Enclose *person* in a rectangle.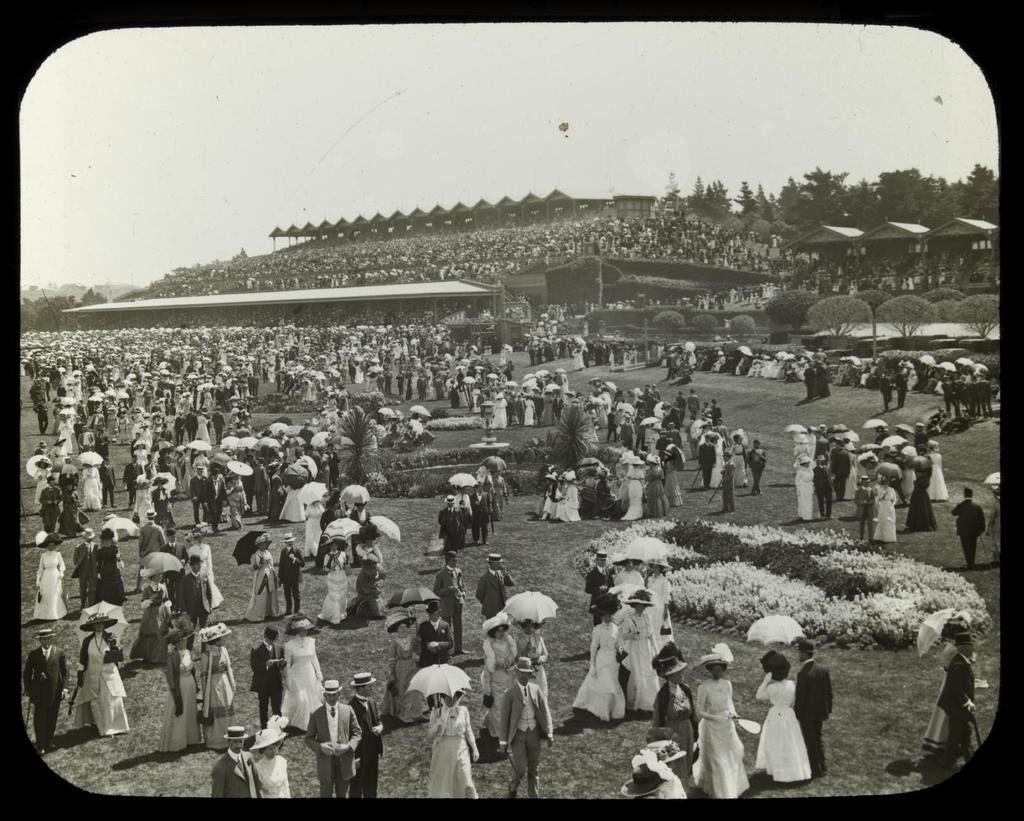
detection(24, 631, 74, 755).
